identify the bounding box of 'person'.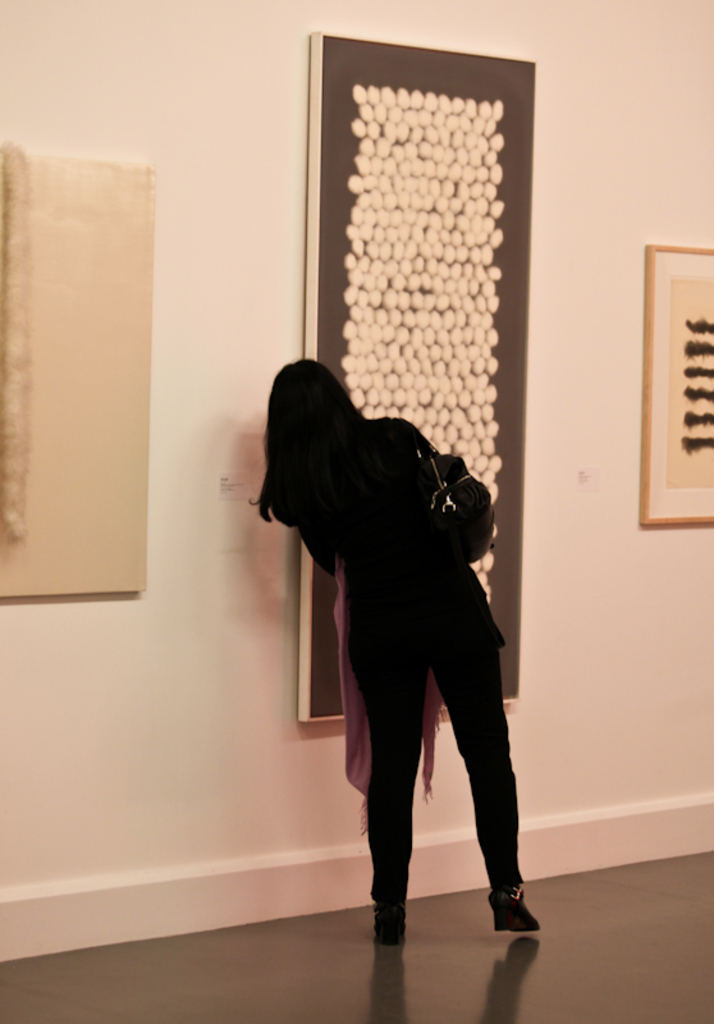
locate(264, 372, 546, 910).
